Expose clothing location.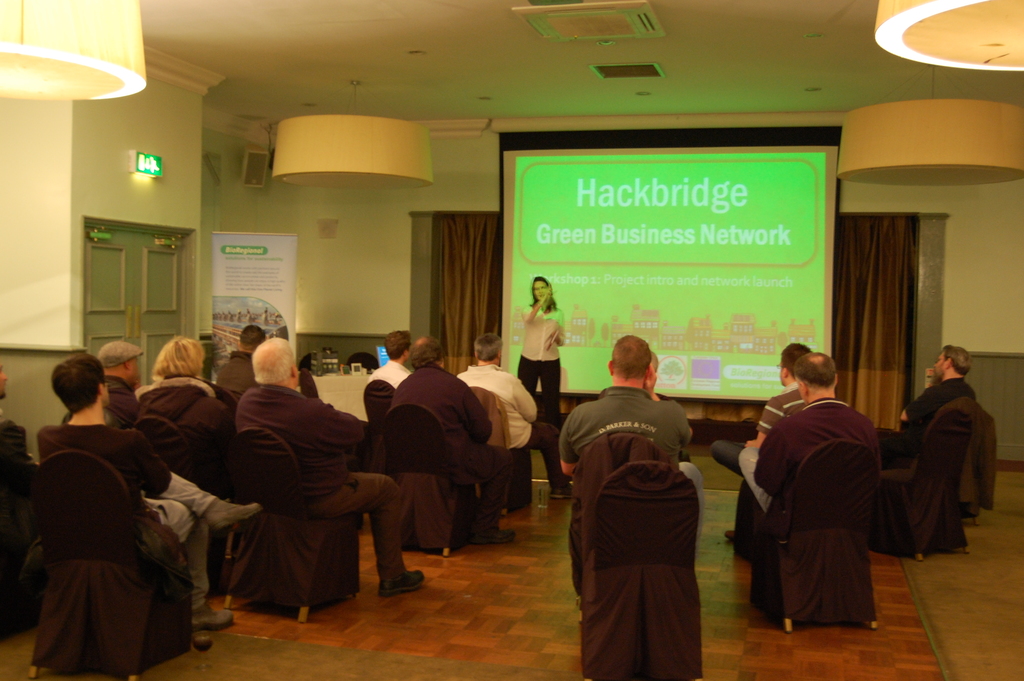
Exposed at bbox=(709, 383, 802, 475).
